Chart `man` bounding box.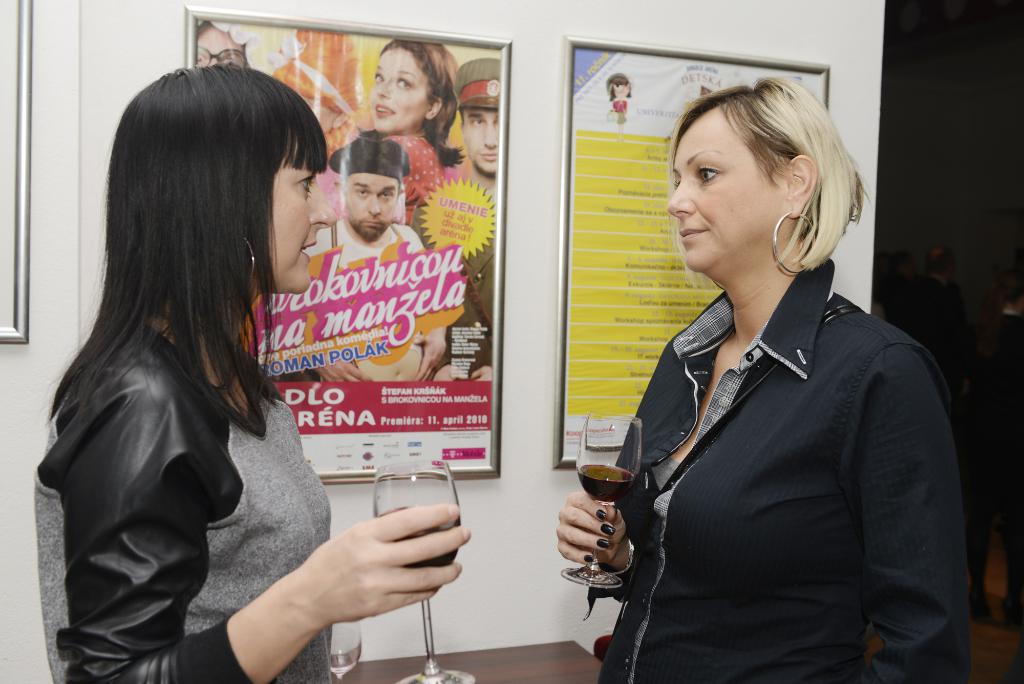
Charted: x1=412, y1=58, x2=502, y2=384.
